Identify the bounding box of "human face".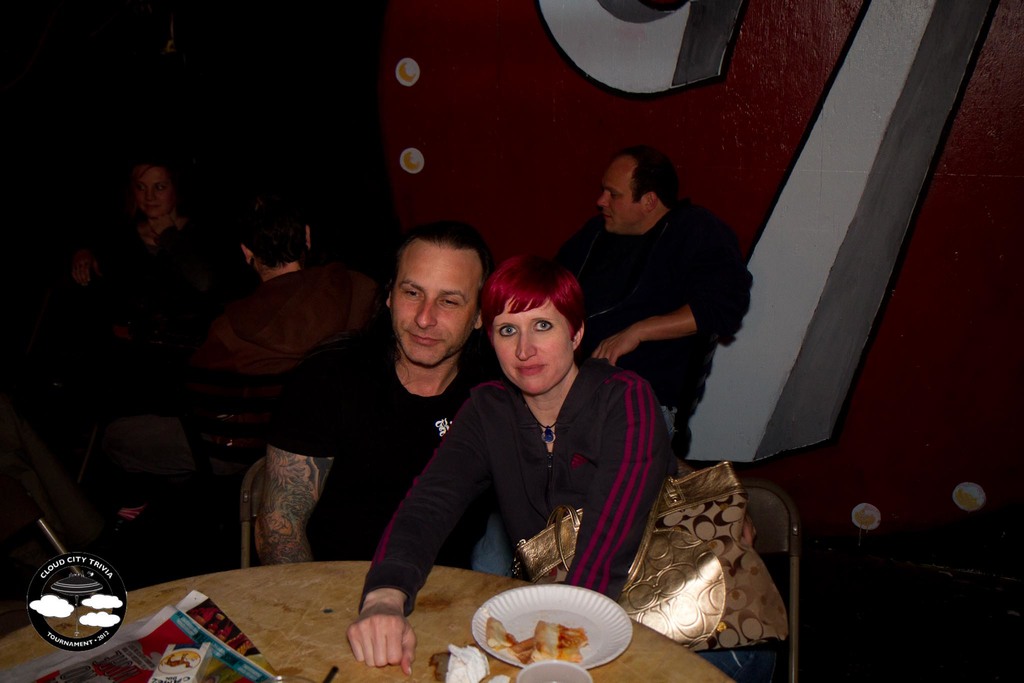
crop(598, 154, 644, 227).
